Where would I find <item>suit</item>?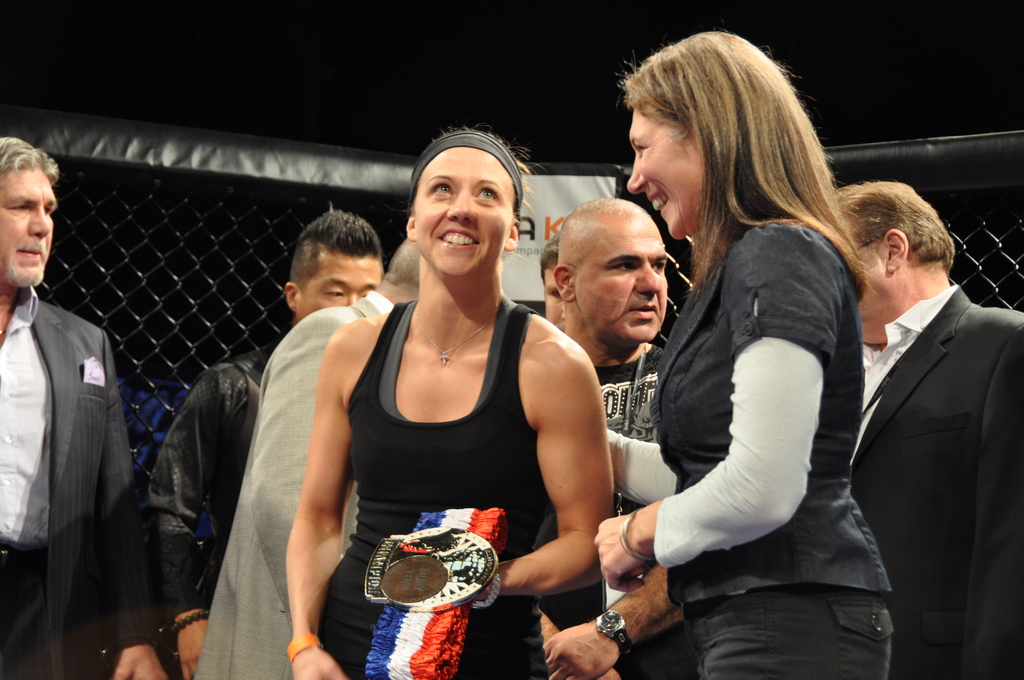
At 193/287/400/679.
